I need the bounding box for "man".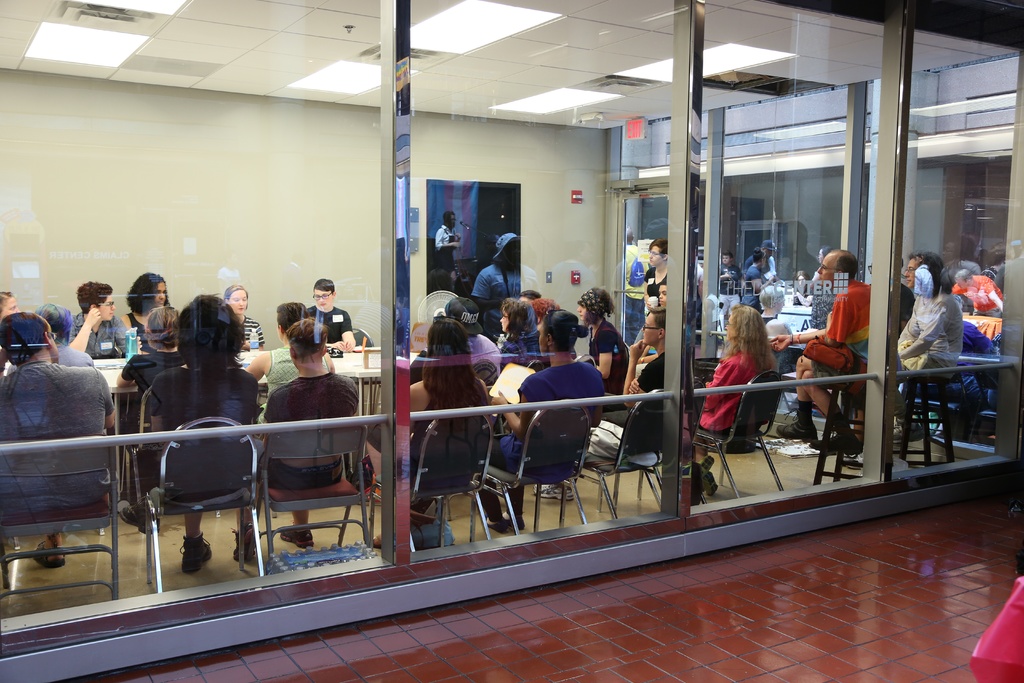
Here it is: {"left": 601, "top": 310, "right": 675, "bottom": 438}.
